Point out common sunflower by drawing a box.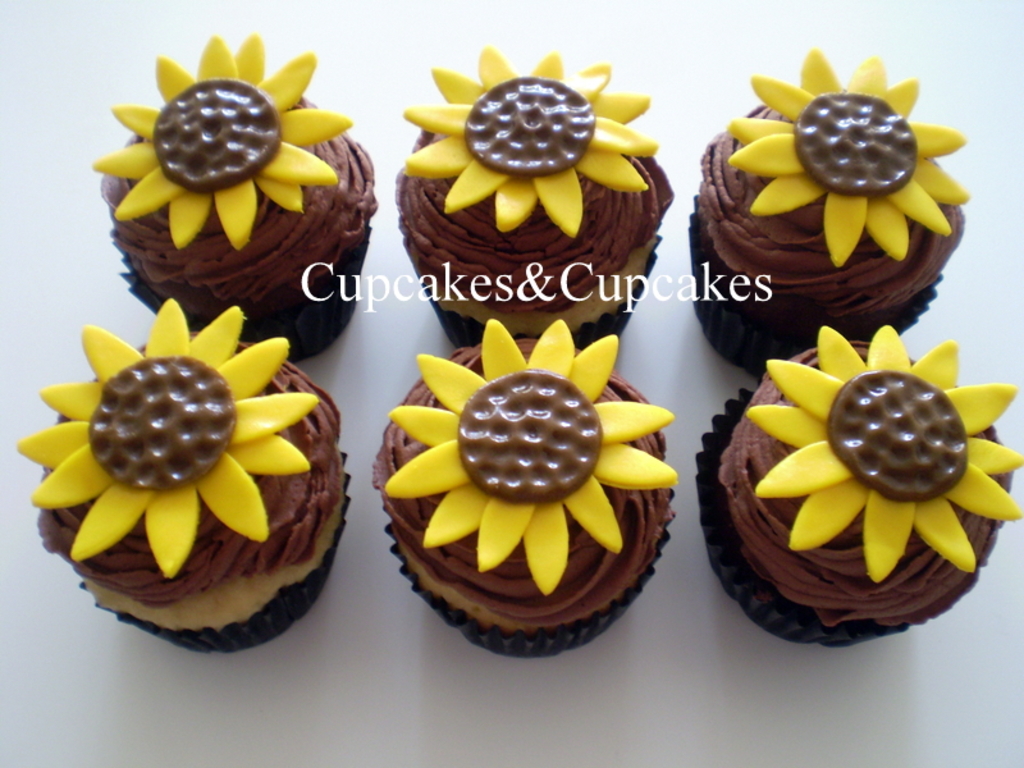
95, 36, 353, 248.
